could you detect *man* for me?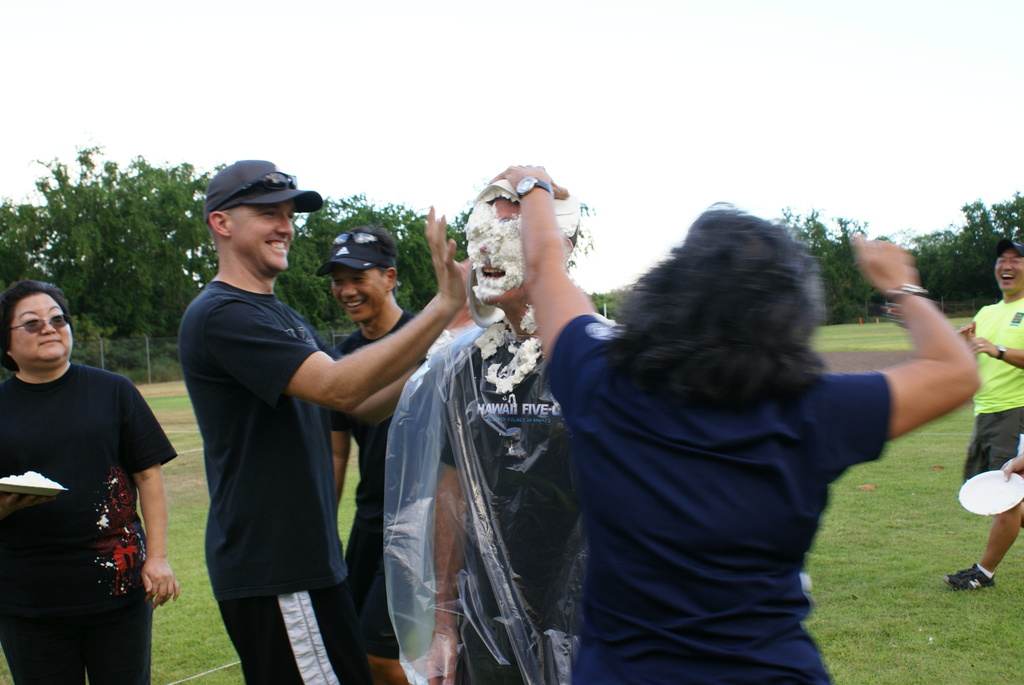
Detection result: l=180, t=161, r=467, b=684.
